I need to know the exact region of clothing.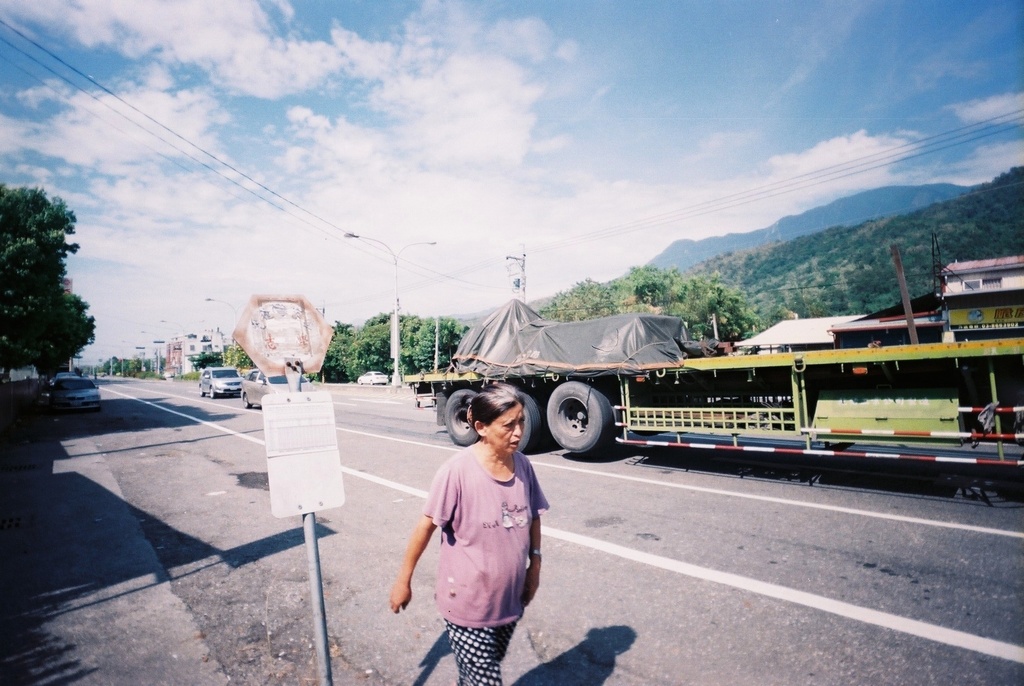
Region: BBox(422, 447, 548, 685).
